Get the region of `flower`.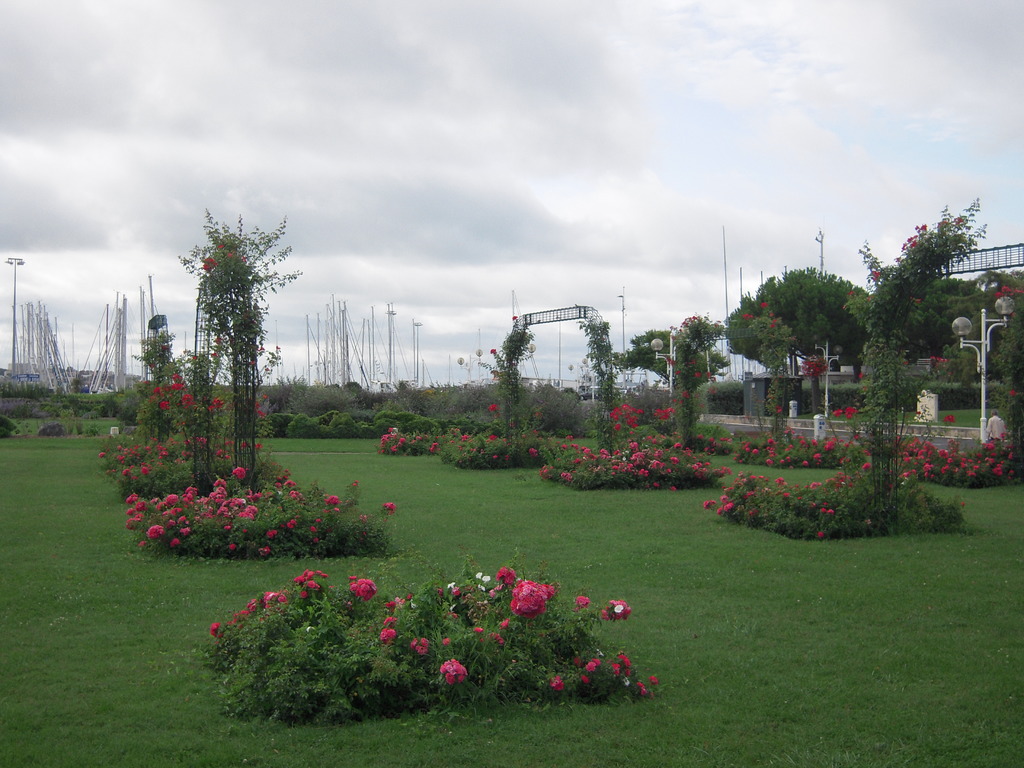
{"x1": 828, "y1": 474, "x2": 852, "y2": 490}.
